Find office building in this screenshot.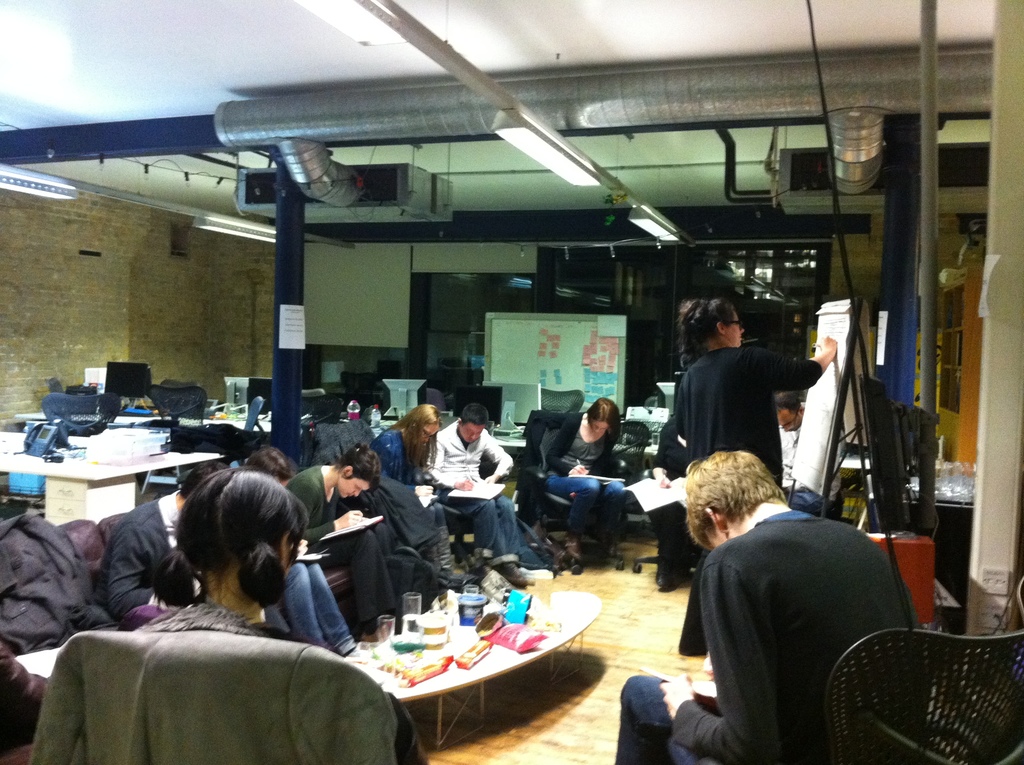
The bounding box for office building is (35, 0, 877, 735).
